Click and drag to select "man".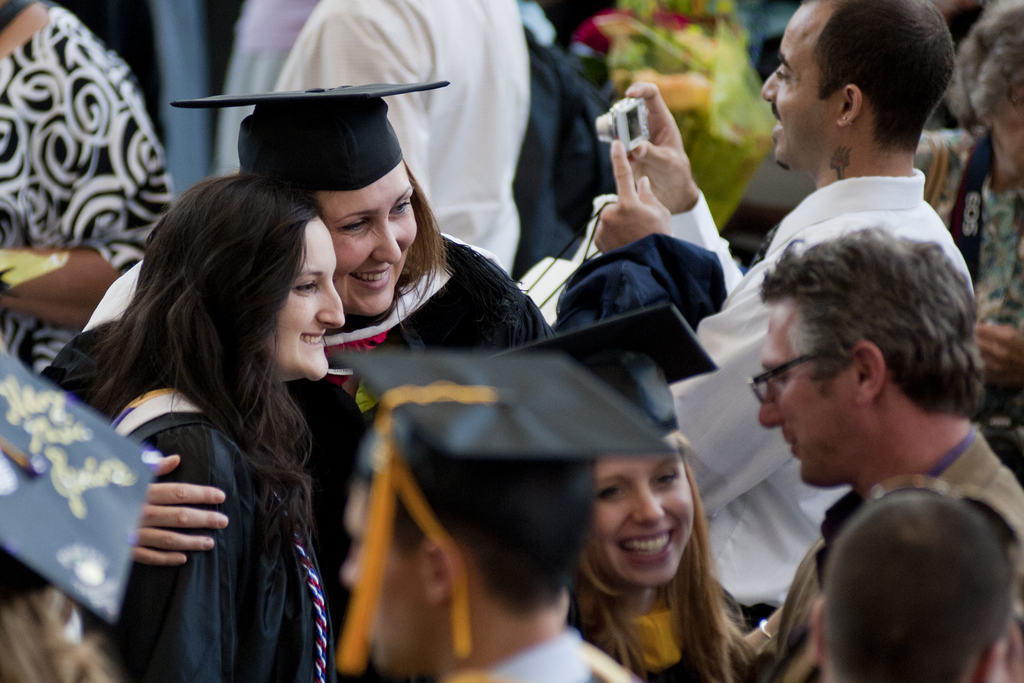
Selection: rect(804, 474, 1021, 682).
